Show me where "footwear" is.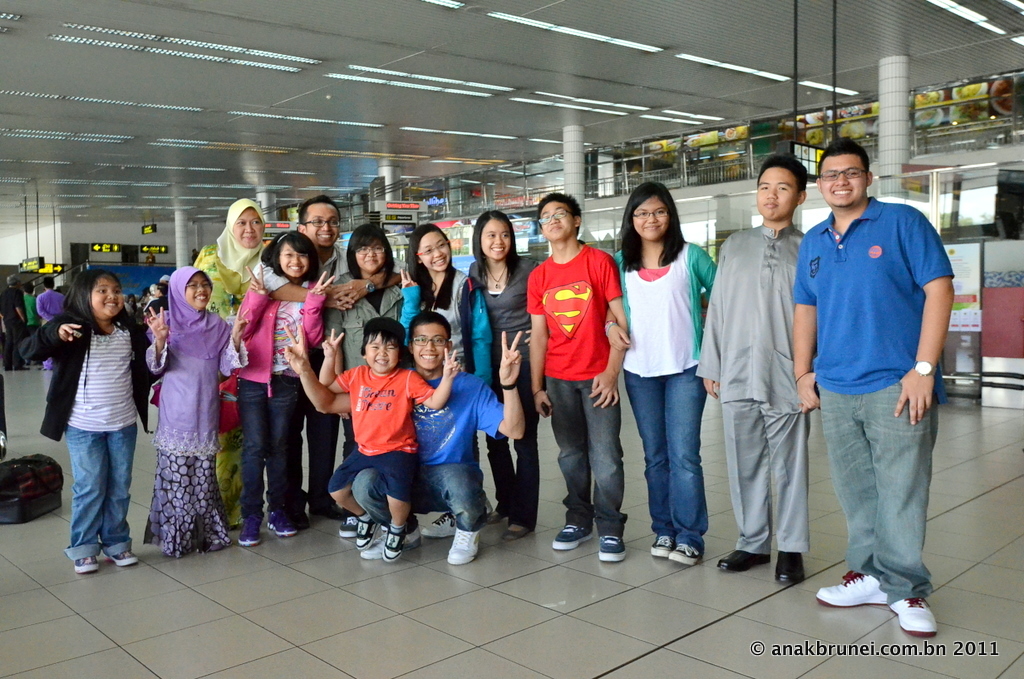
"footwear" is at select_region(713, 545, 774, 573).
